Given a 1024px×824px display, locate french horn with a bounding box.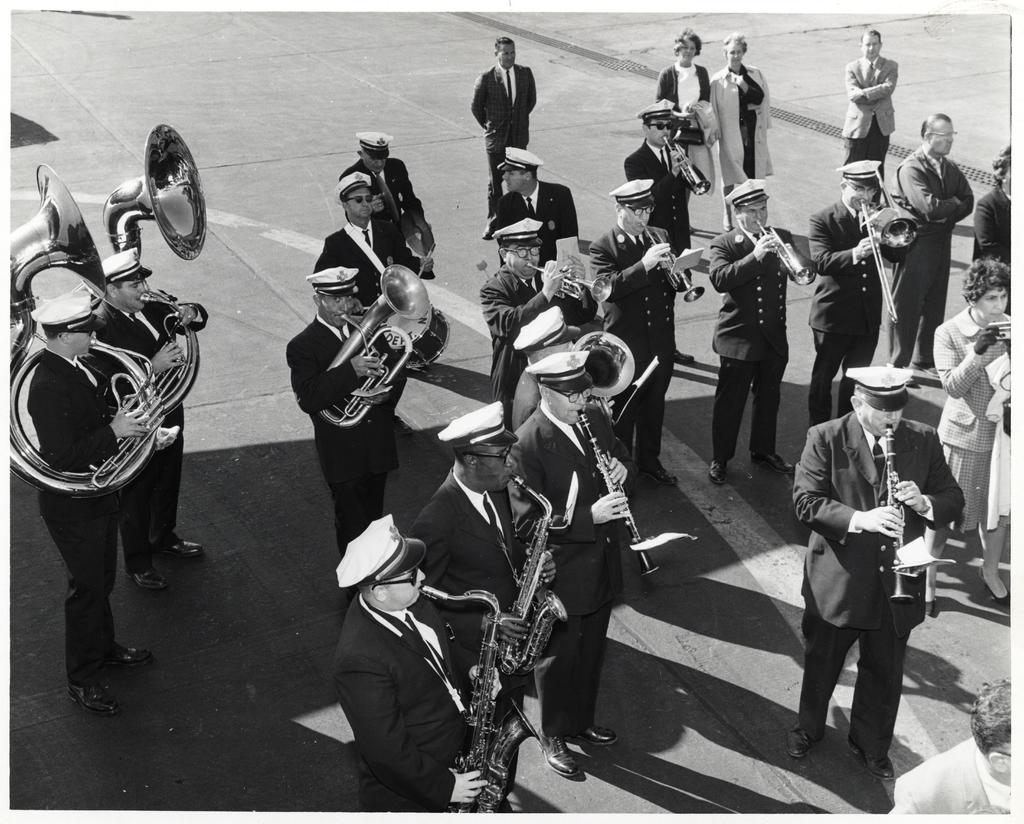
Located: <bbox>310, 259, 432, 433</bbox>.
